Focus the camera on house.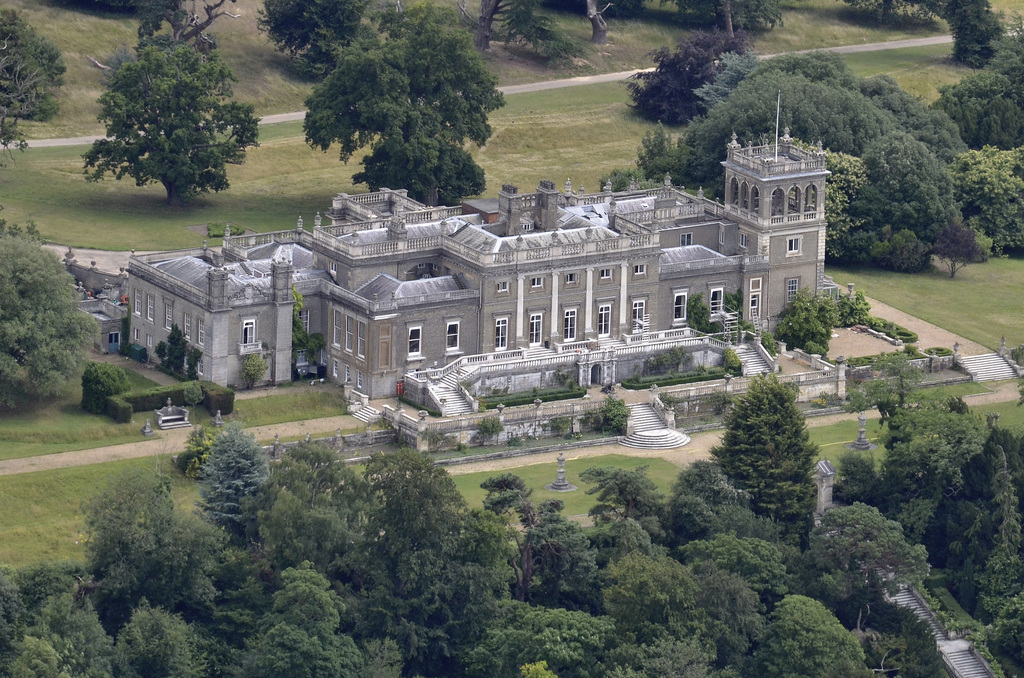
Focus region: bbox=(717, 126, 830, 327).
